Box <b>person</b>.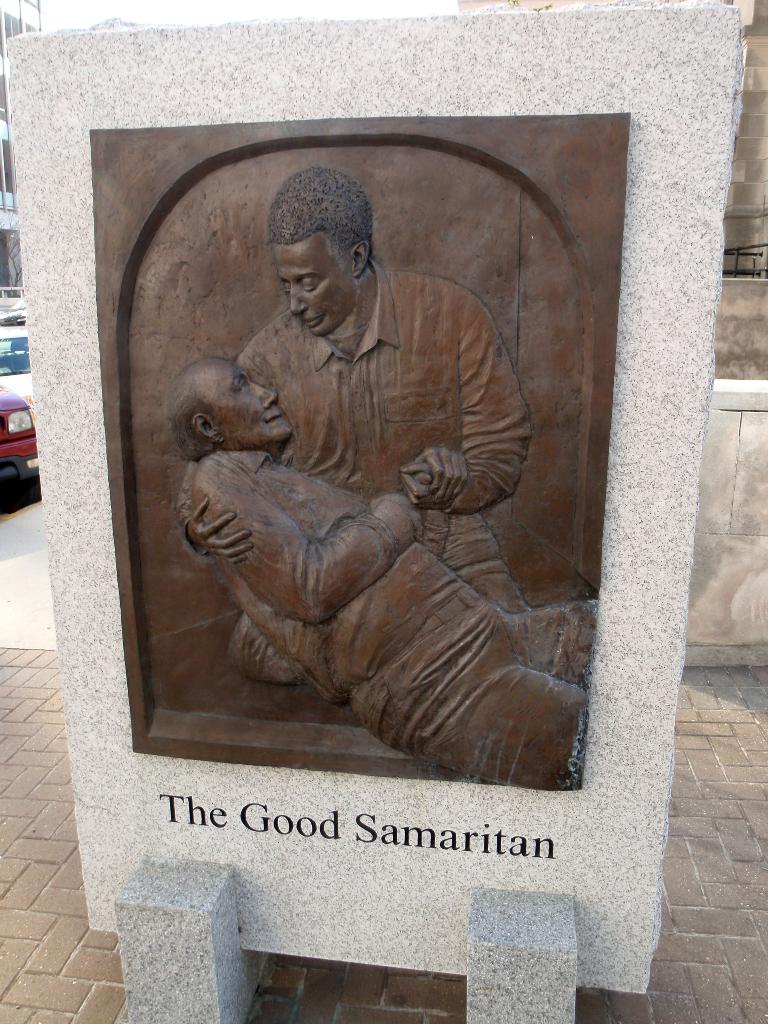
left=183, top=150, right=531, bottom=684.
